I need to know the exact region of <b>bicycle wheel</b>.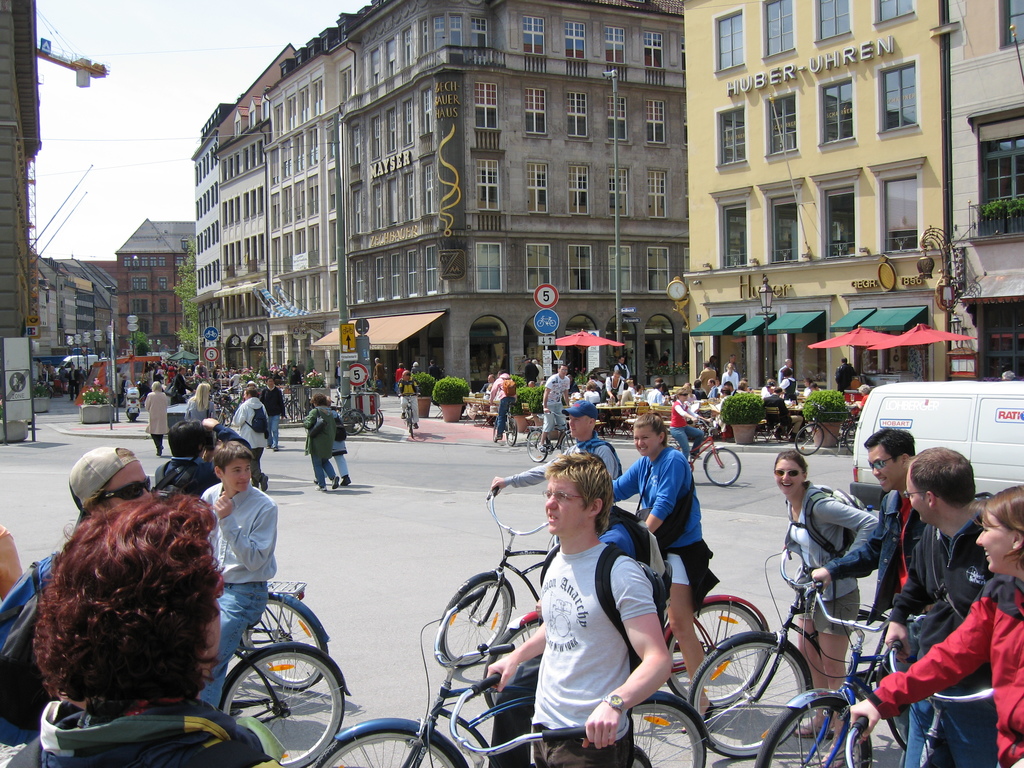
Region: box=[662, 601, 771, 715].
